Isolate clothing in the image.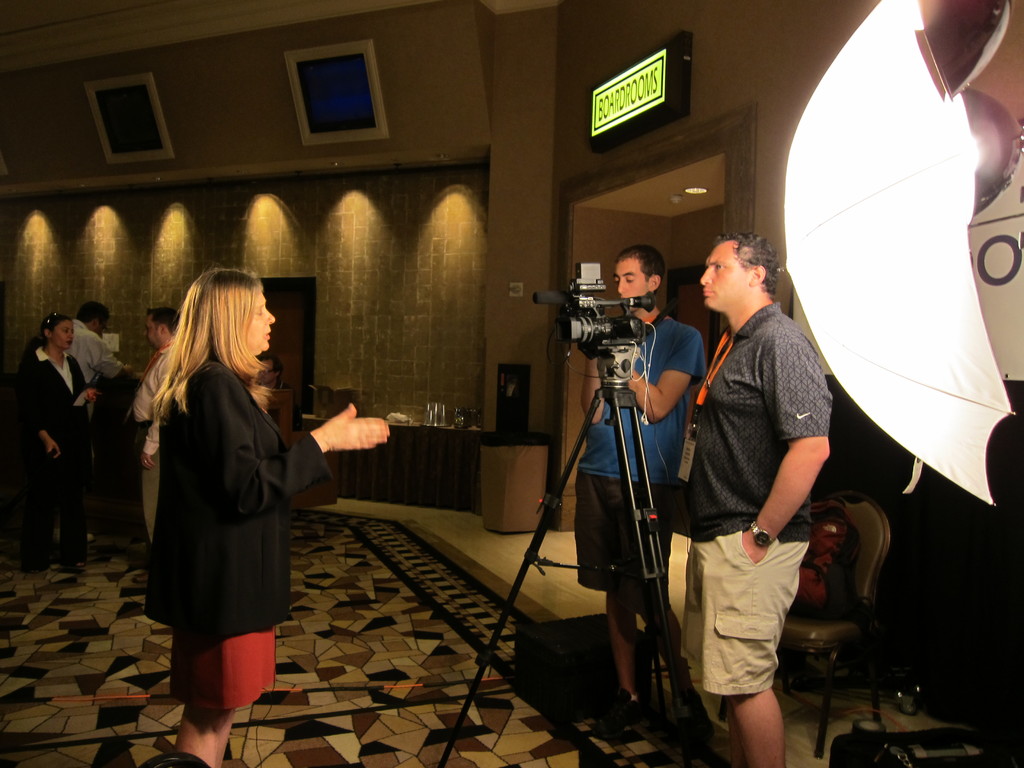
Isolated region: [x1=680, y1=543, x2=805, y2=695].
